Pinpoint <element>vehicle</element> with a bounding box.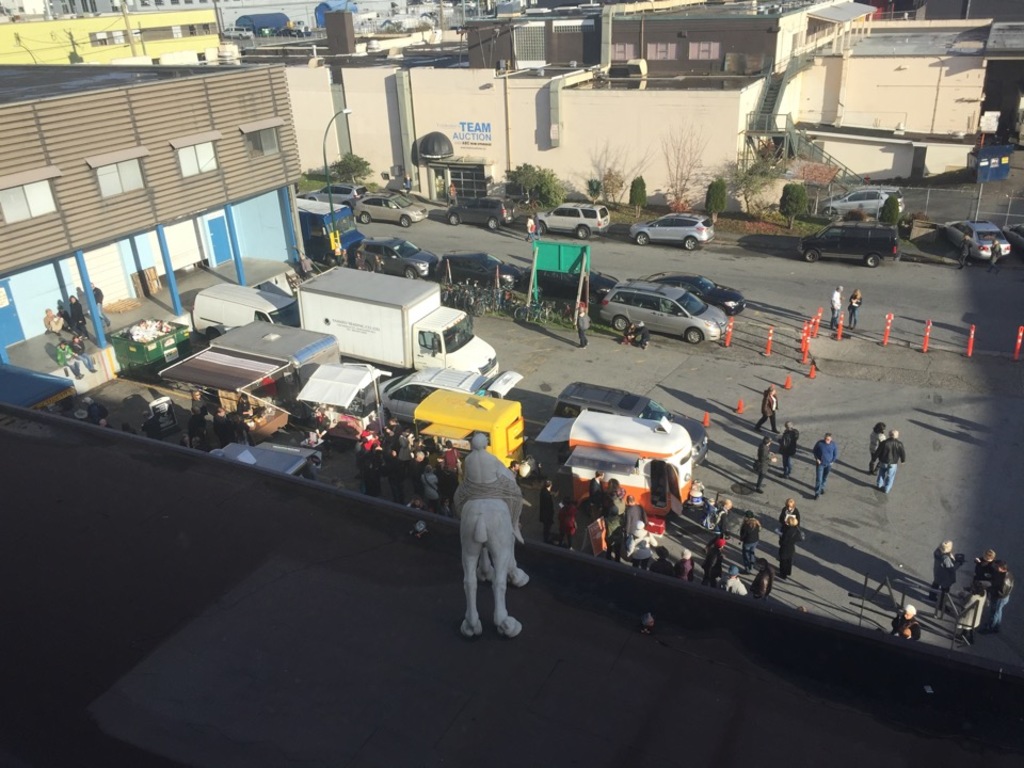
box(549, 381, 711, 467).
